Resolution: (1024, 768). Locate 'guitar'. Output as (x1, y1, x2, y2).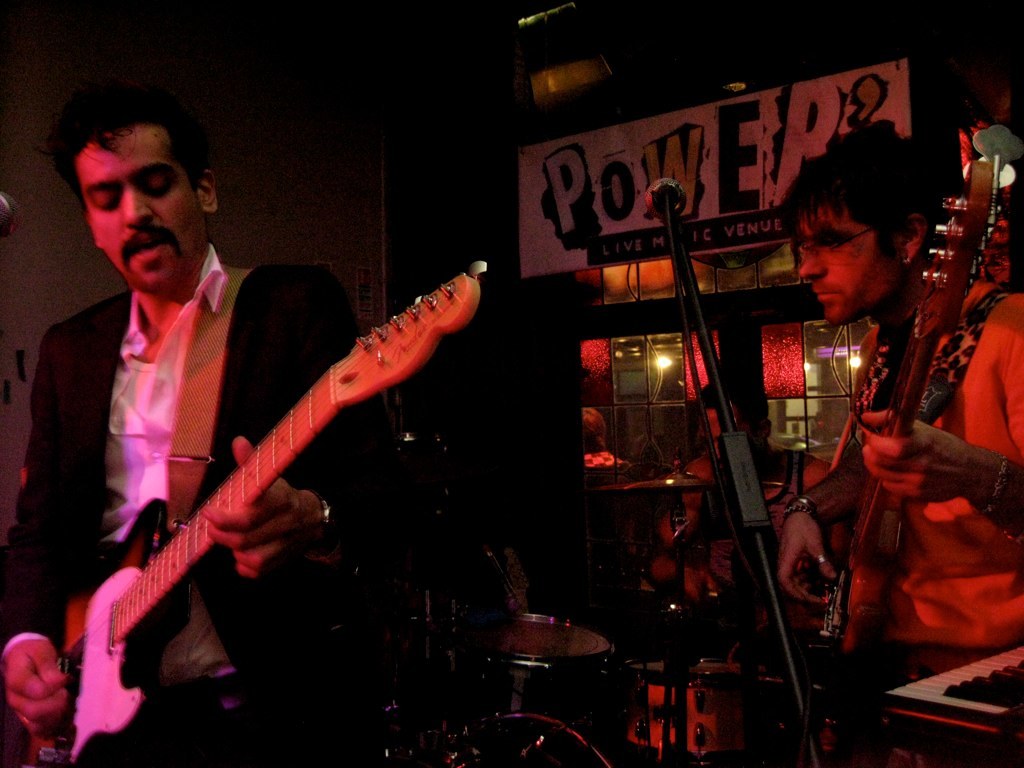
(53, 235, 473, 730).
